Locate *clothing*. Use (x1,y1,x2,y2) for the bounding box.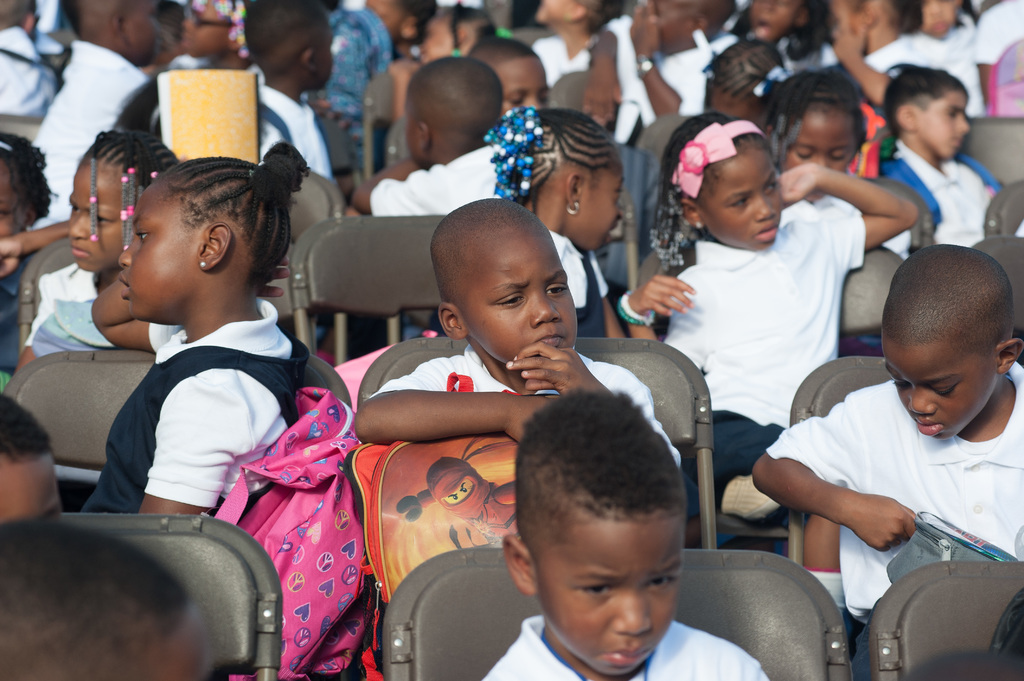
(373,134,500,222).
